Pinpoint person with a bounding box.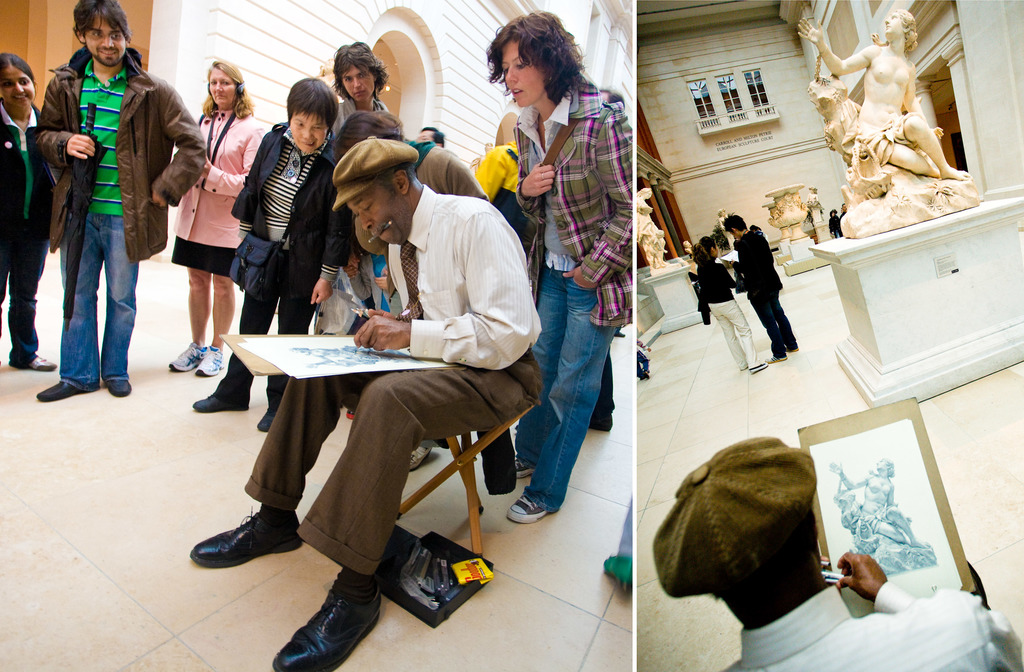
(left=804, top=185, right=823, bottom=220).
